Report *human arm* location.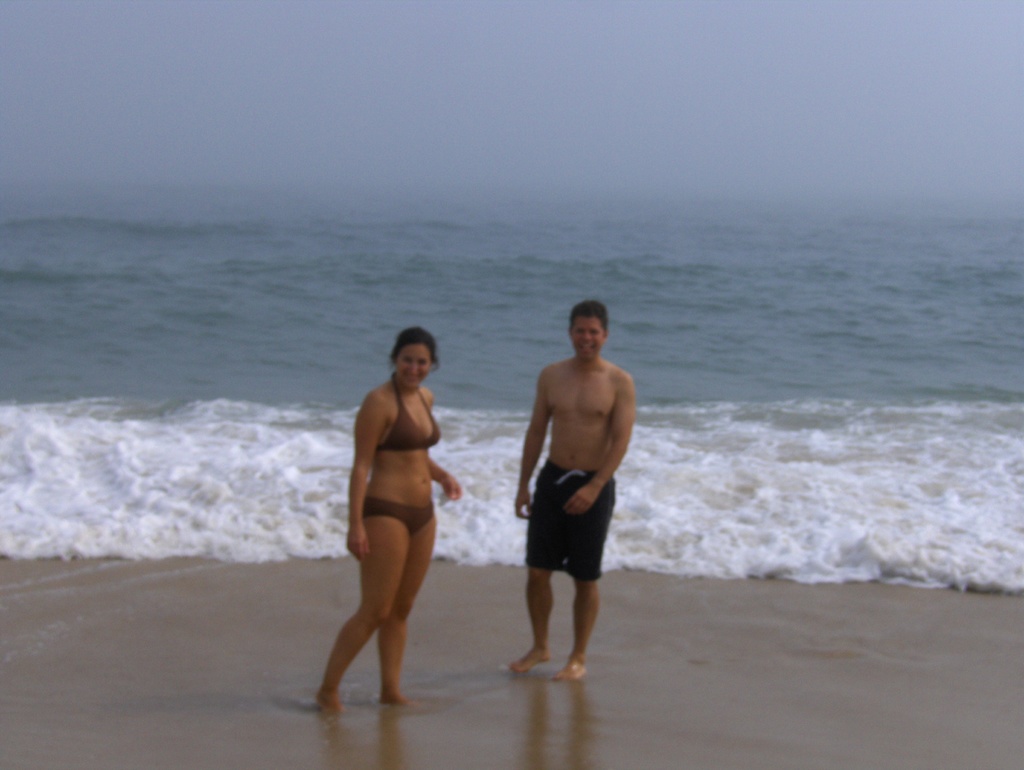
Report: [left=419, top=455, right=463, bottom=501].
